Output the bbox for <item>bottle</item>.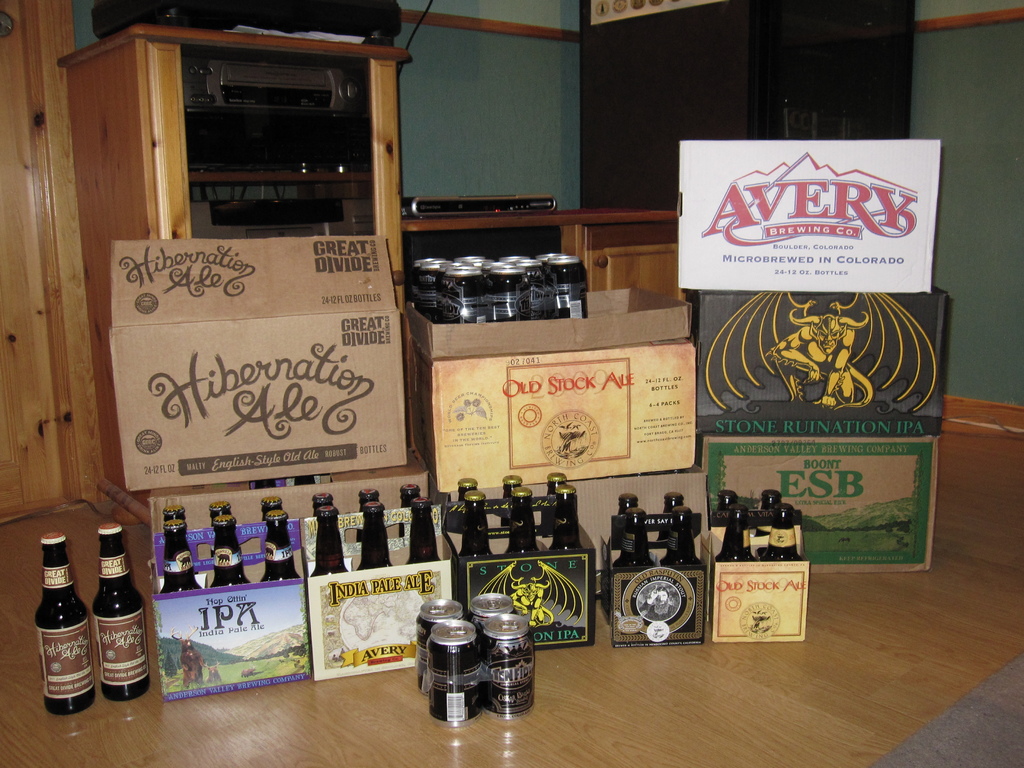
l=713, t=486, r=738, b=510.
